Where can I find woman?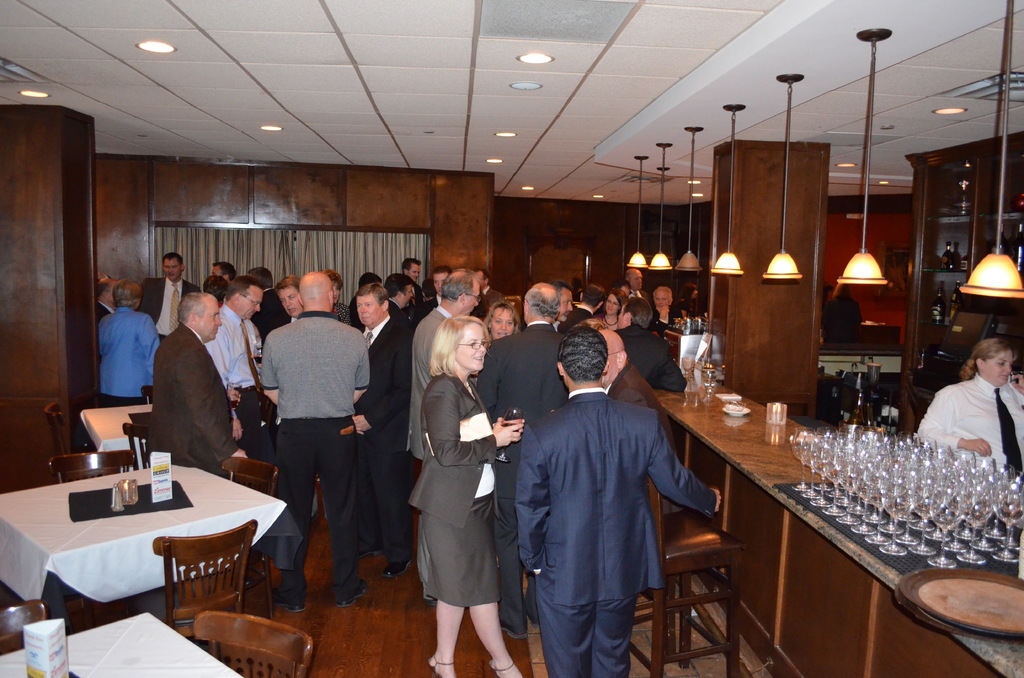
You can find it at <region>917, 334, 1023, 485</region>.
